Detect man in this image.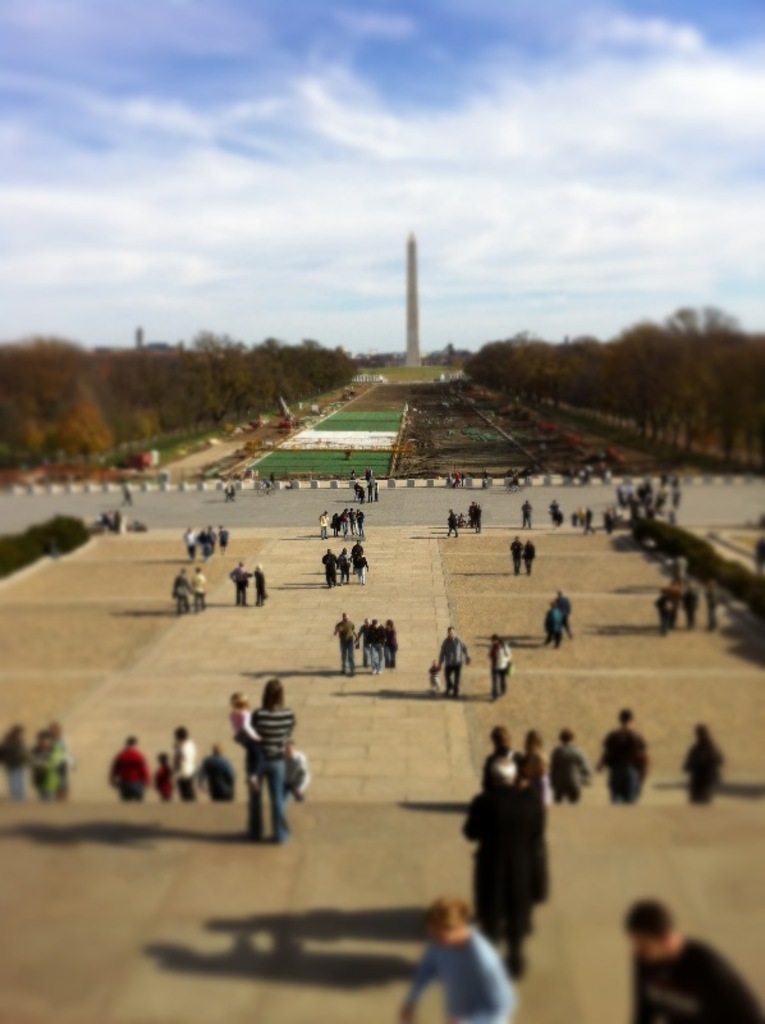
Detection: box=[647, 584, 666, 628].
